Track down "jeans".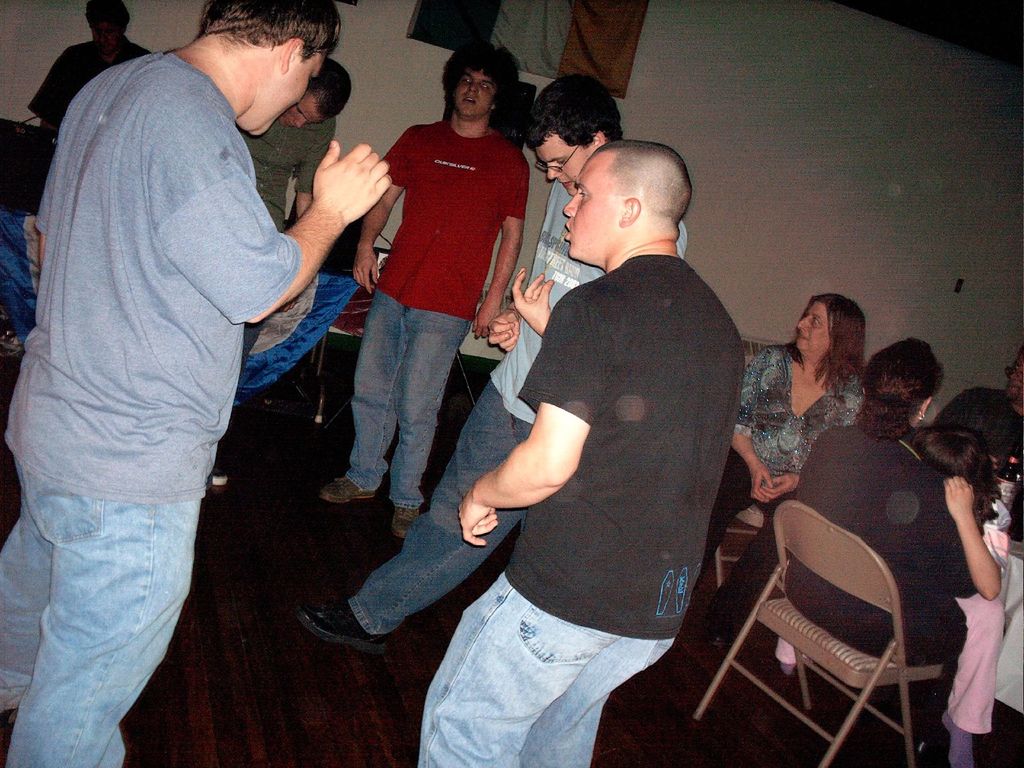
Tracked to BBox(355, 383, 536, 637).
